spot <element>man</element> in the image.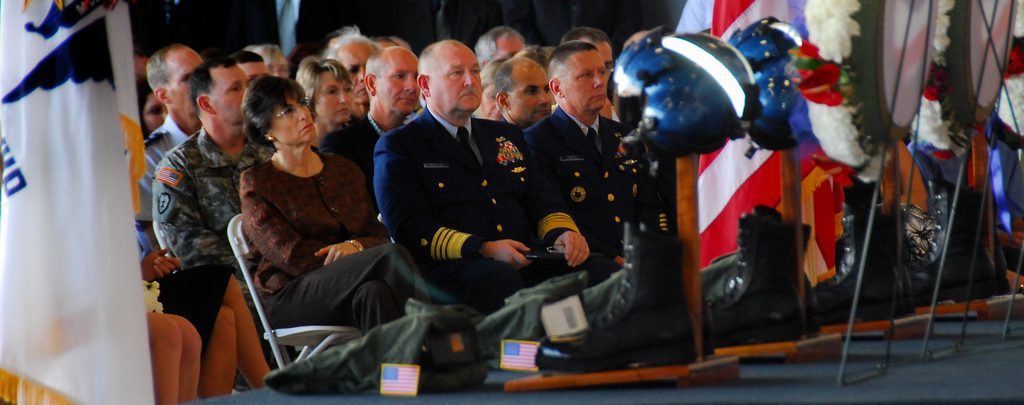
<element>man</element> found at (152,52,275,371).
